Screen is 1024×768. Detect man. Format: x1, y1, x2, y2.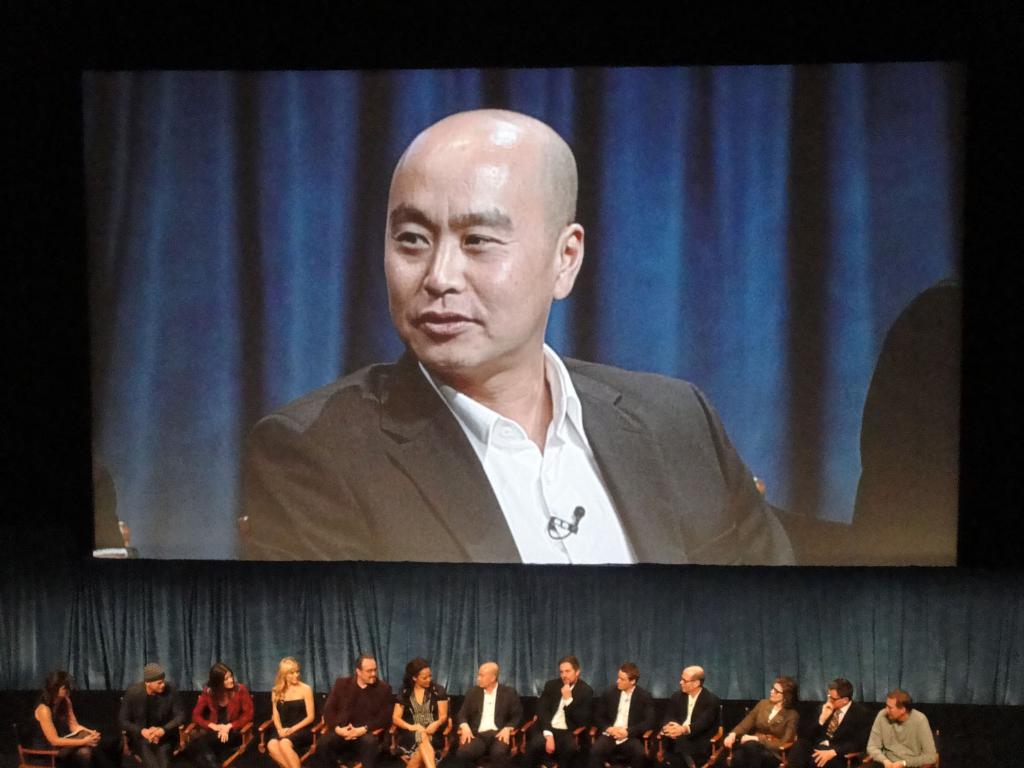
451, 657, 536, 767.
